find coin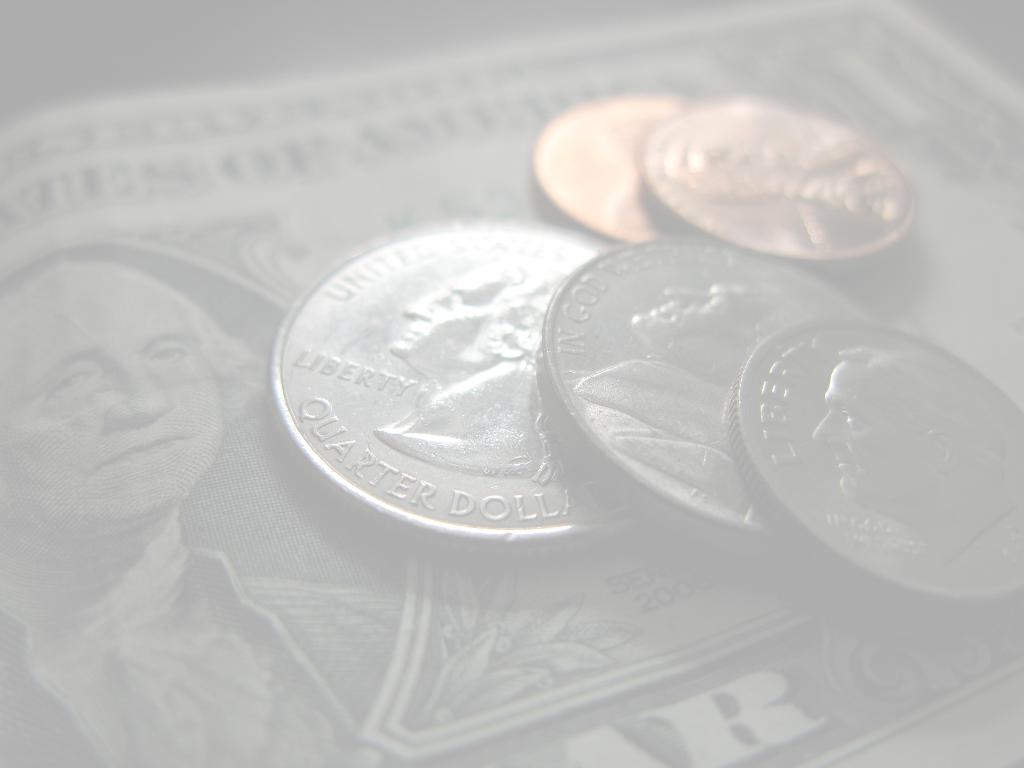
<box>717,312,1023,607</box>
